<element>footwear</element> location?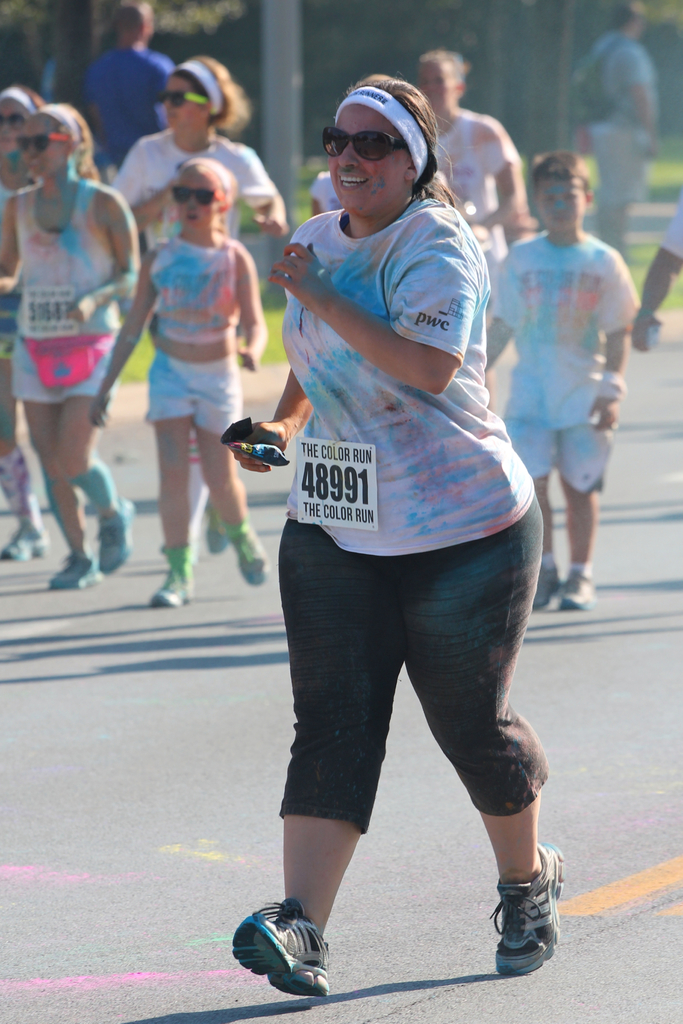
[203, 501, 235, 559]
